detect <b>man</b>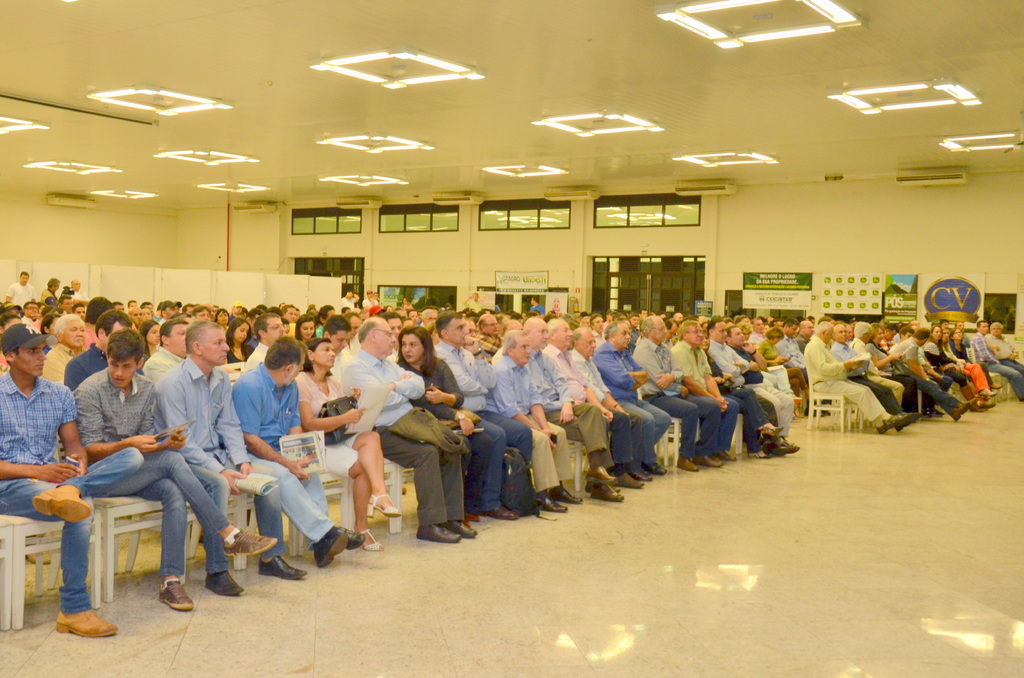
bbox=(61, 332, 239, 615)
